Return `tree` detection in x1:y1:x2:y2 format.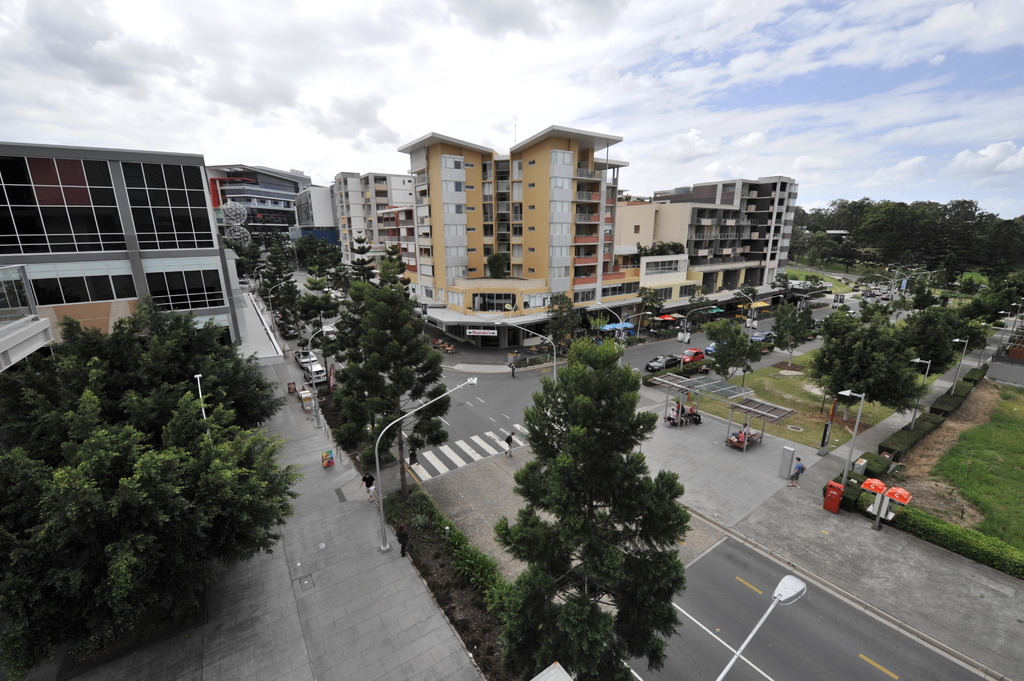
917:287:934:303.
